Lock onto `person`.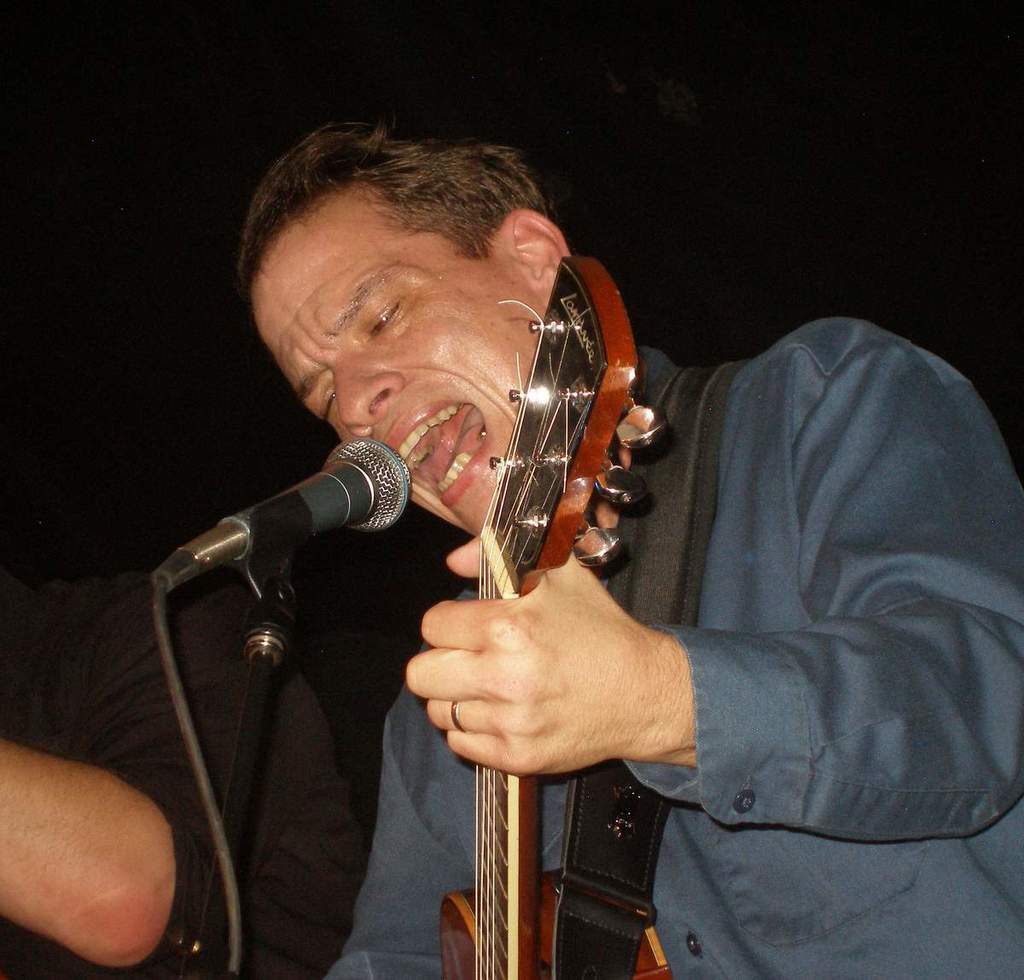
Locked: 319:126:1023:979.
